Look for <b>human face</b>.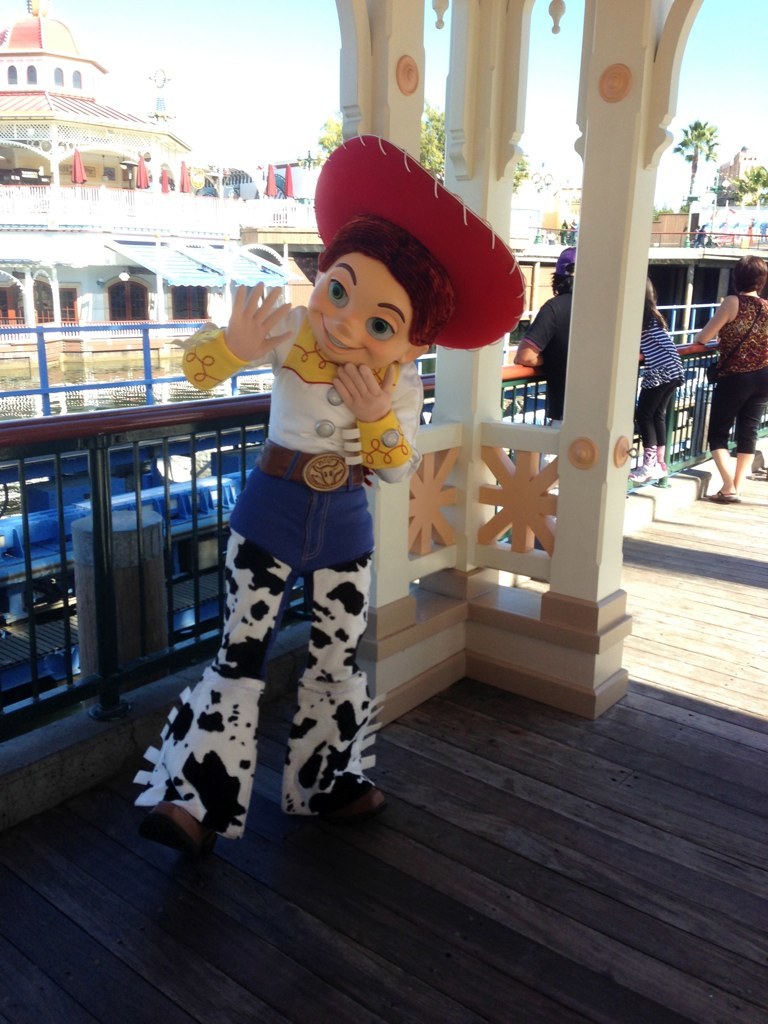
Found: 309:254:413:366.
